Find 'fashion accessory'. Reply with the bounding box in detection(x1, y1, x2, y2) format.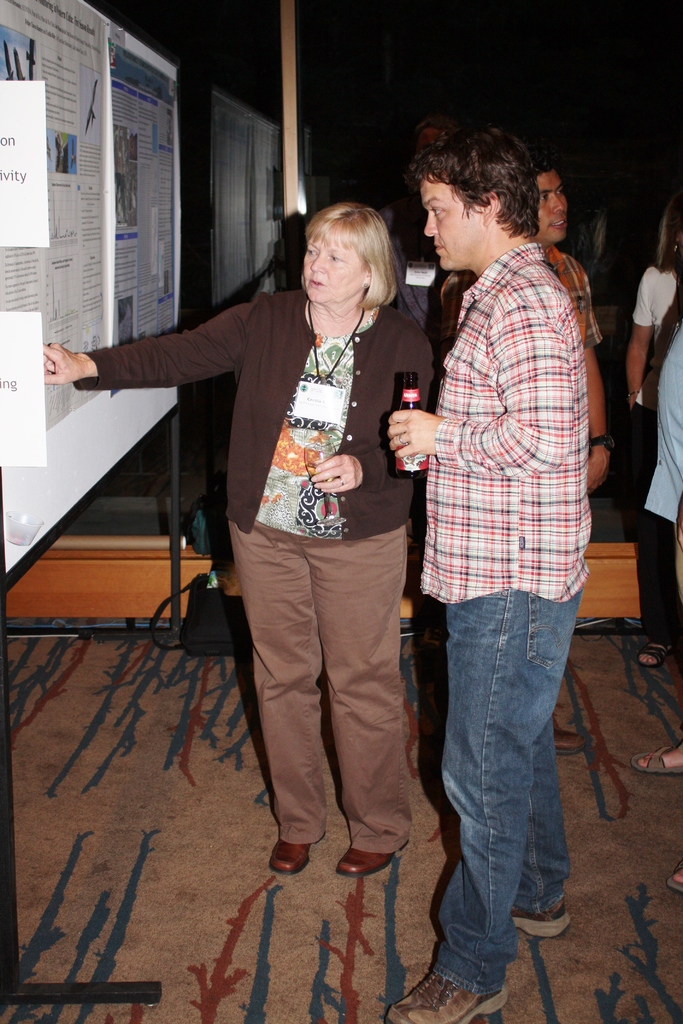
detection(670, 237, 681, 255).
